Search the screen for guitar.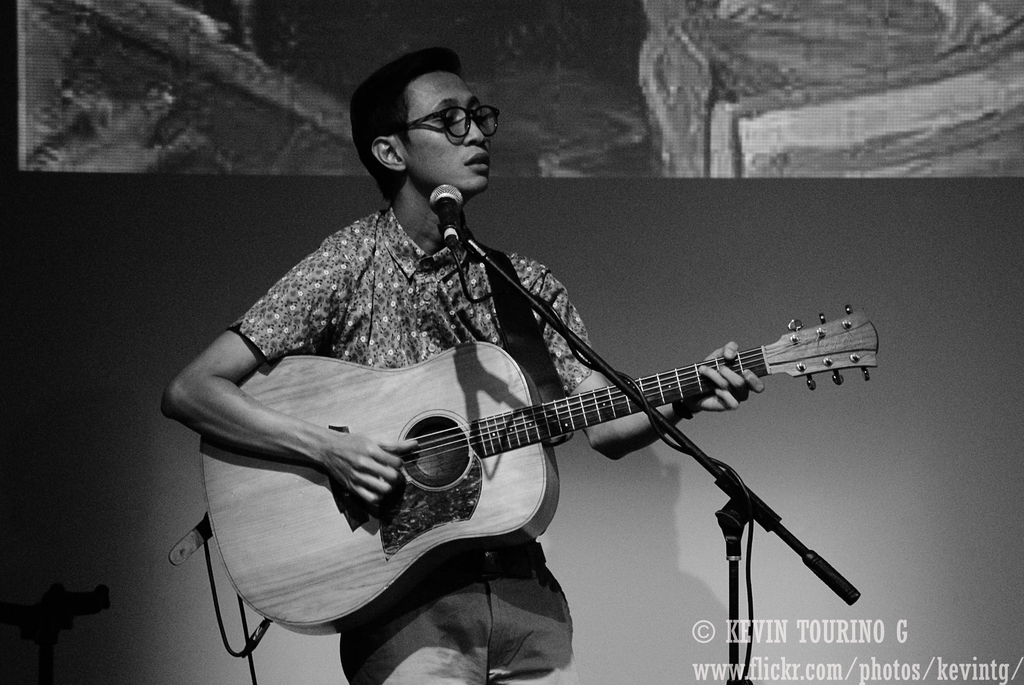
Found at <region>189, 277, 883, 650</region>.
